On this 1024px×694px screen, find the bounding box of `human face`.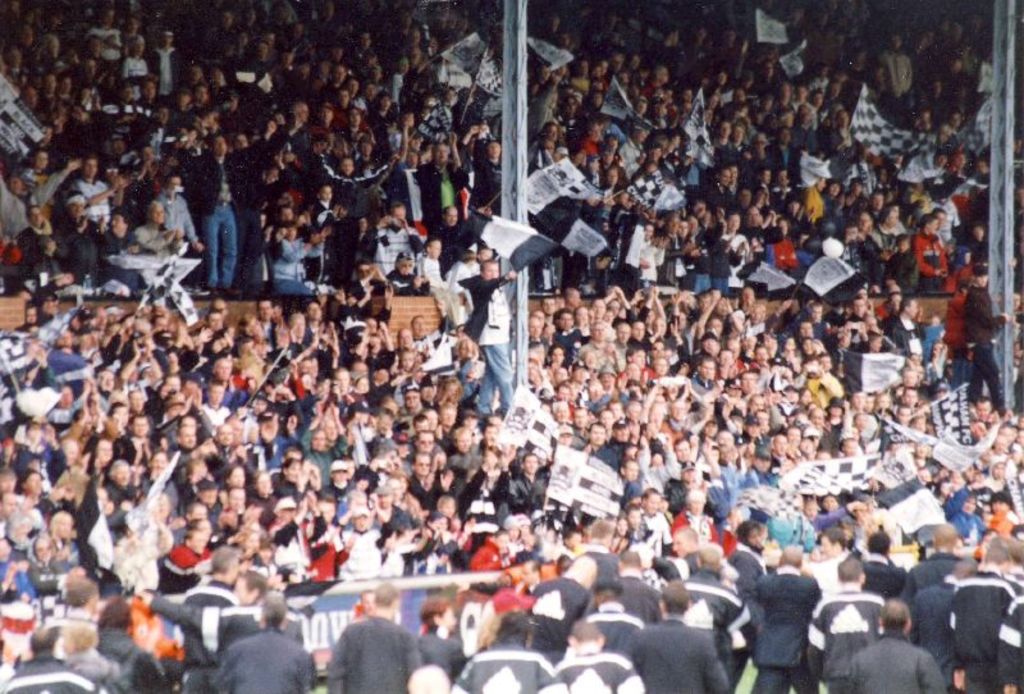
Bounding box: [457,342,474,357].
